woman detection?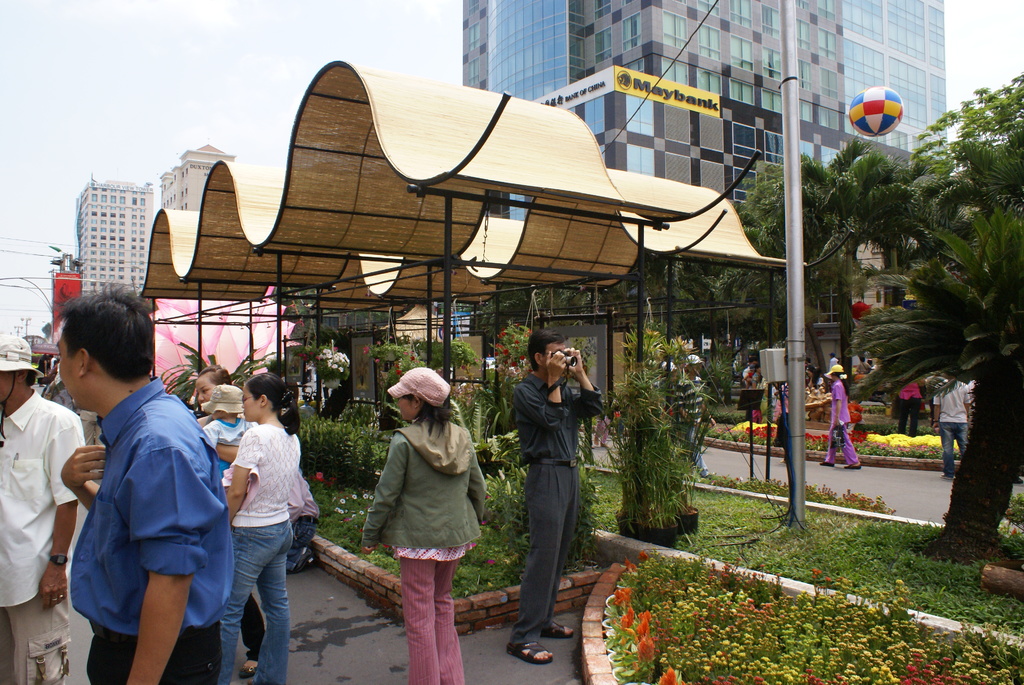
pyautogui.locateOnScreen(360, 351, 489, 672)
